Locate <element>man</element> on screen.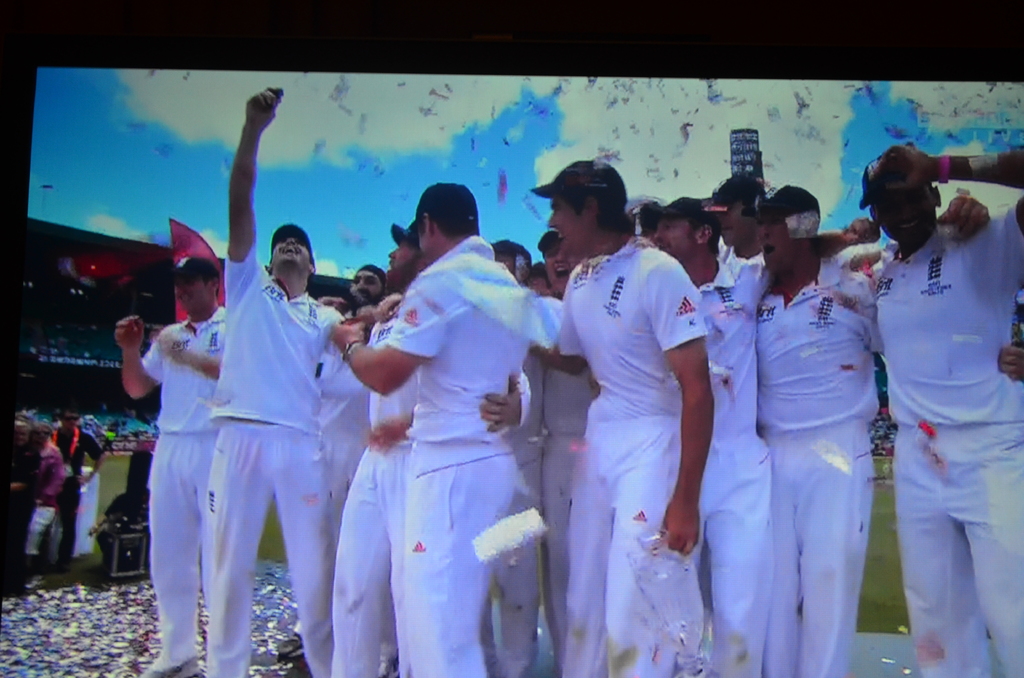
On screen at bbox=[751, 168, 1023, 677].
